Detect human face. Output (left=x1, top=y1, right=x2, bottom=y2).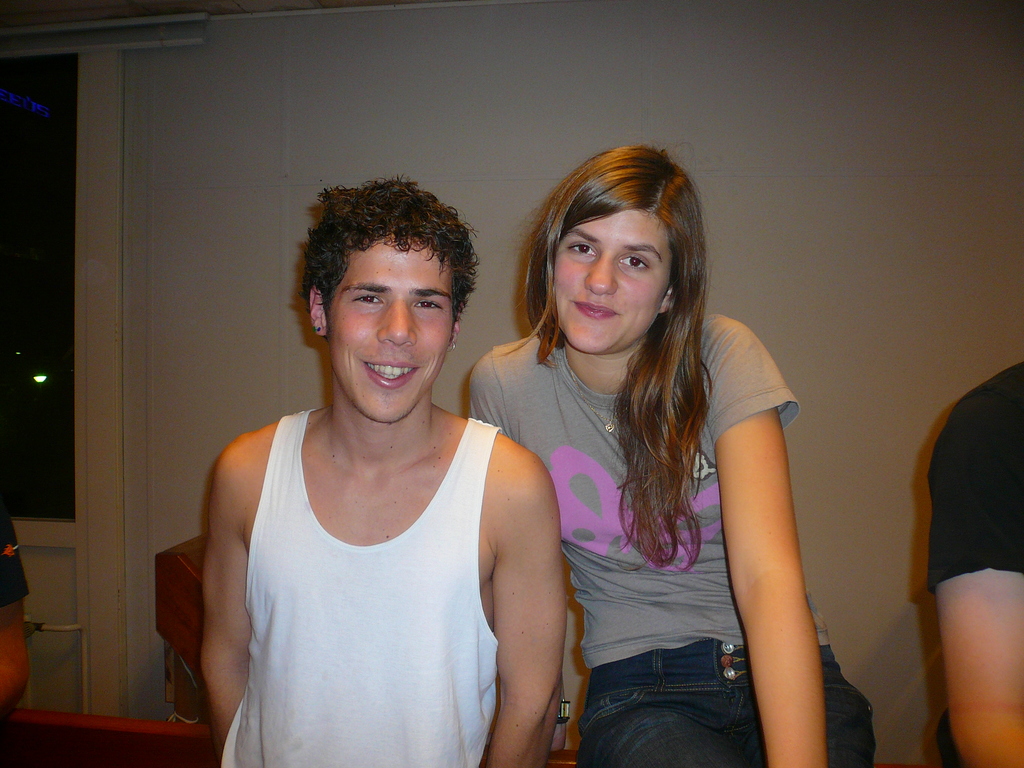
(left=552, top=209, right=673, bottom=356).
